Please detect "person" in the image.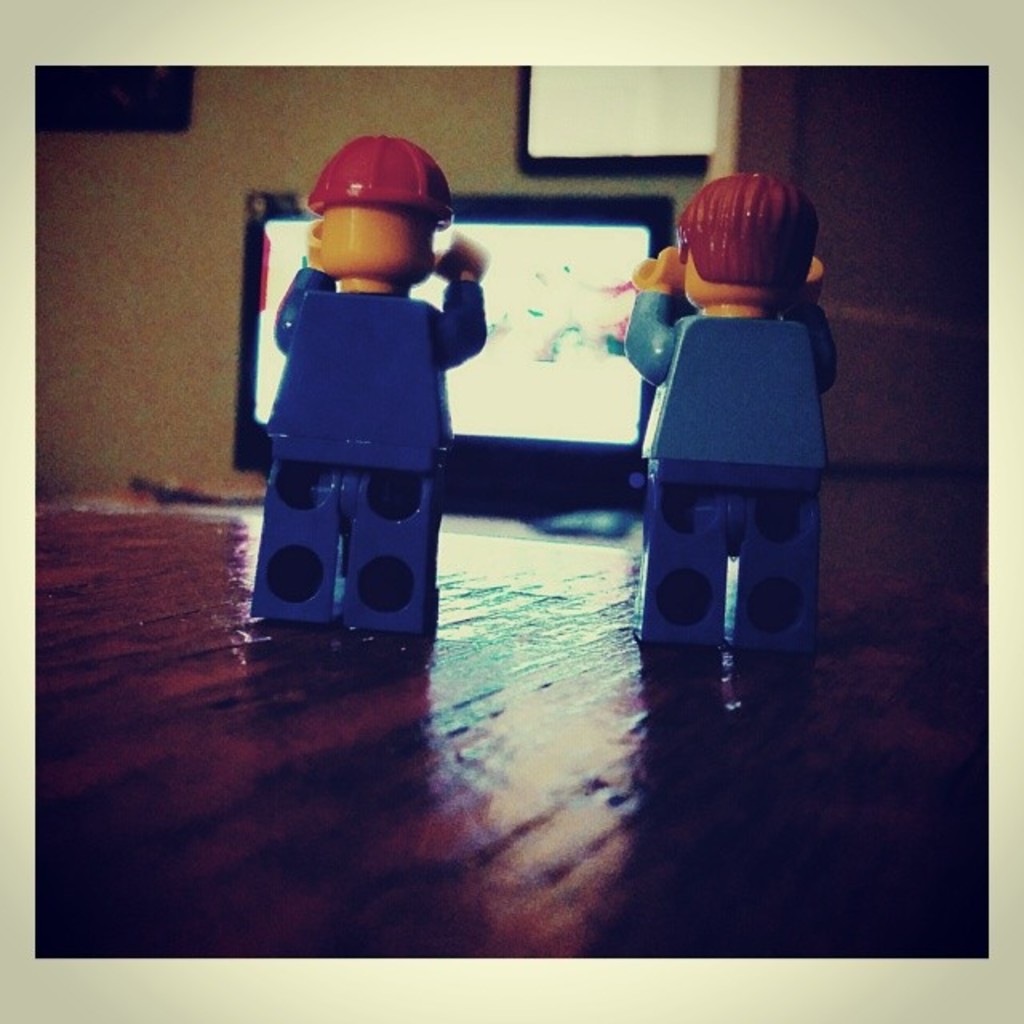
x1=629 y1=171 x2=832 y2=659.
